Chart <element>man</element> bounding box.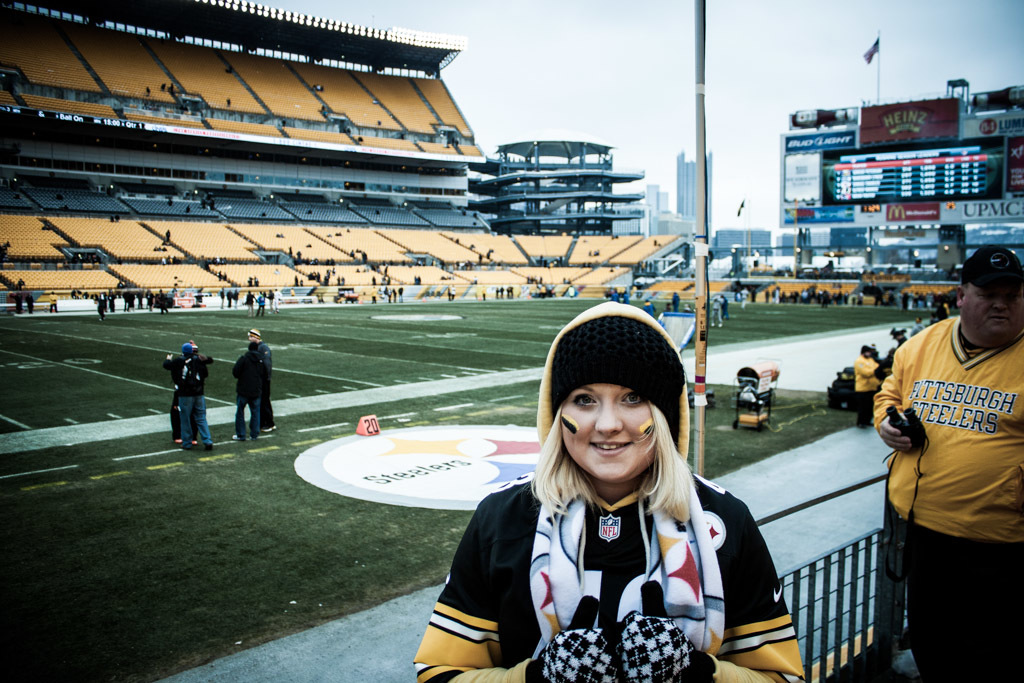
Charted: crop(246, 326, 275, 433).
